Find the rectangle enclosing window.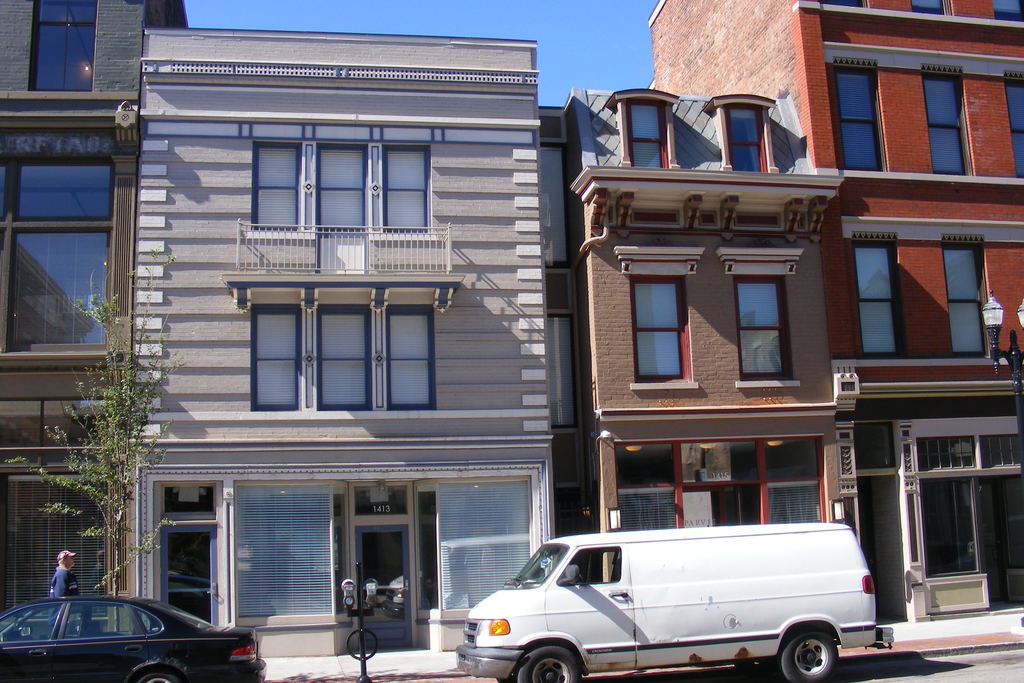
crop(159, 486, 218, 520).
